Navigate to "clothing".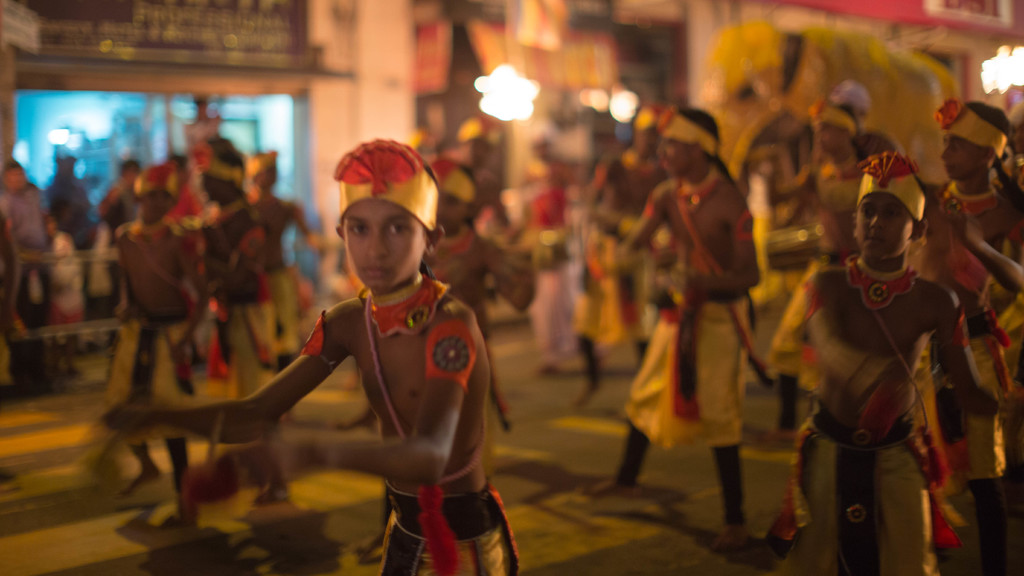
Navigation target: (left=98, top=310, right=193, bottom=439).
